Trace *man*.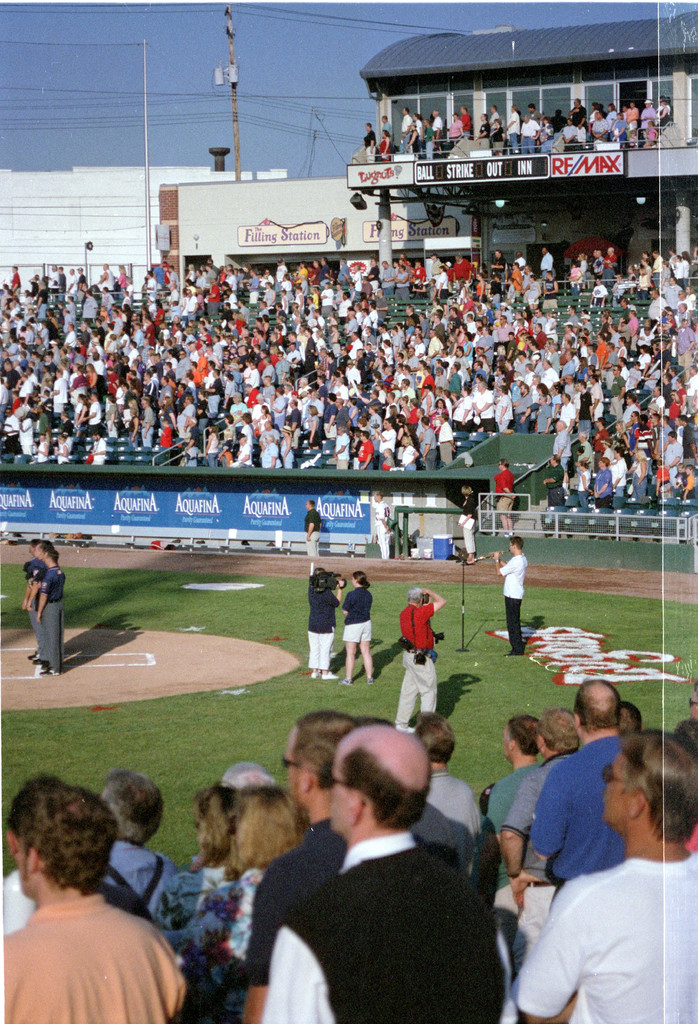
Traced to <box>563,348,579,371</box>.
